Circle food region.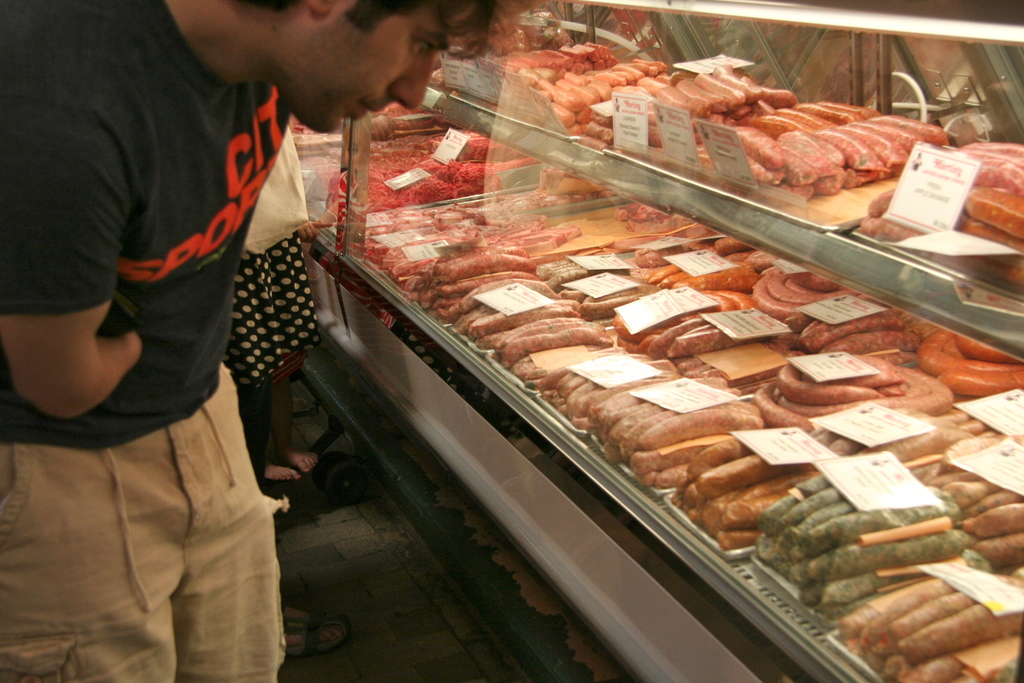
Region: <region>534, 67, 557, 80</region>.
